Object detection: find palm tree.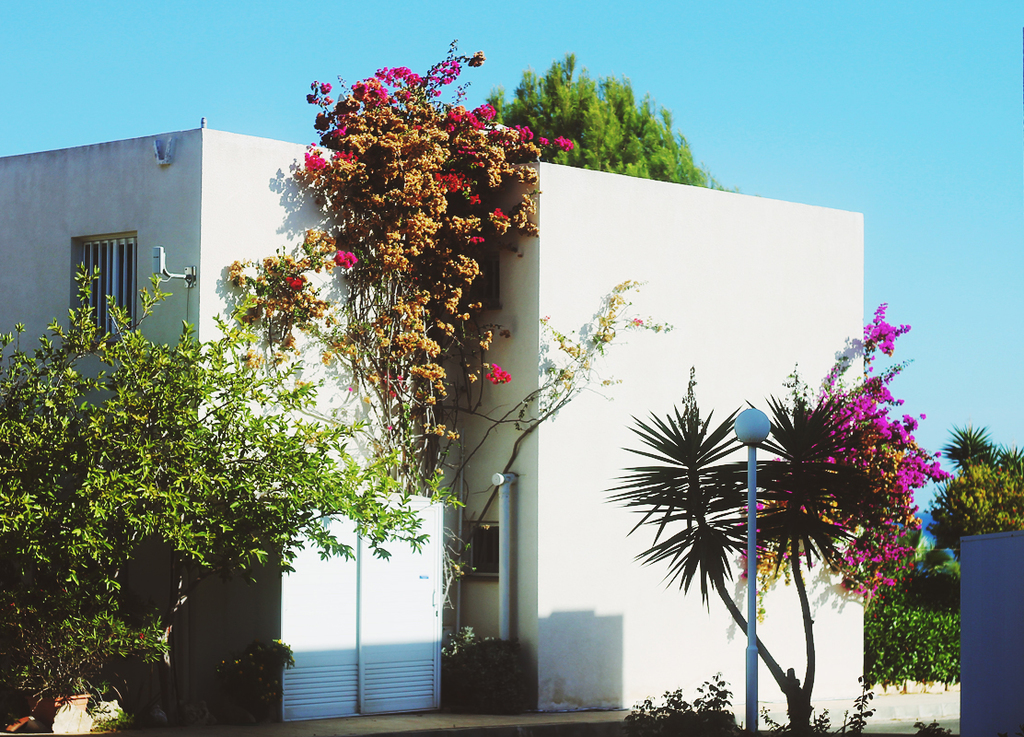
<box>0,301,349,712</box>.
